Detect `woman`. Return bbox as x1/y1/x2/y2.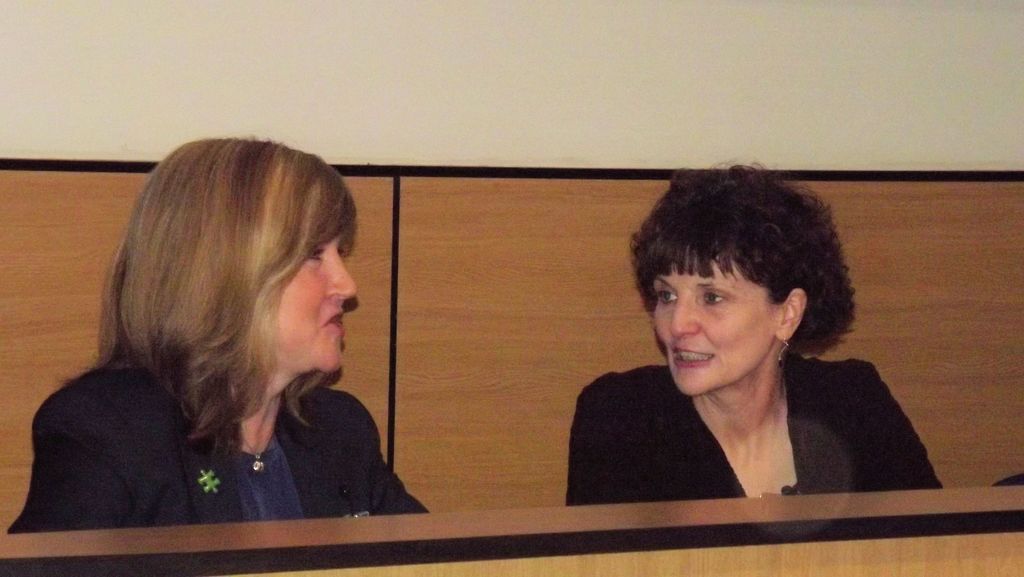
22/139/442/542.
